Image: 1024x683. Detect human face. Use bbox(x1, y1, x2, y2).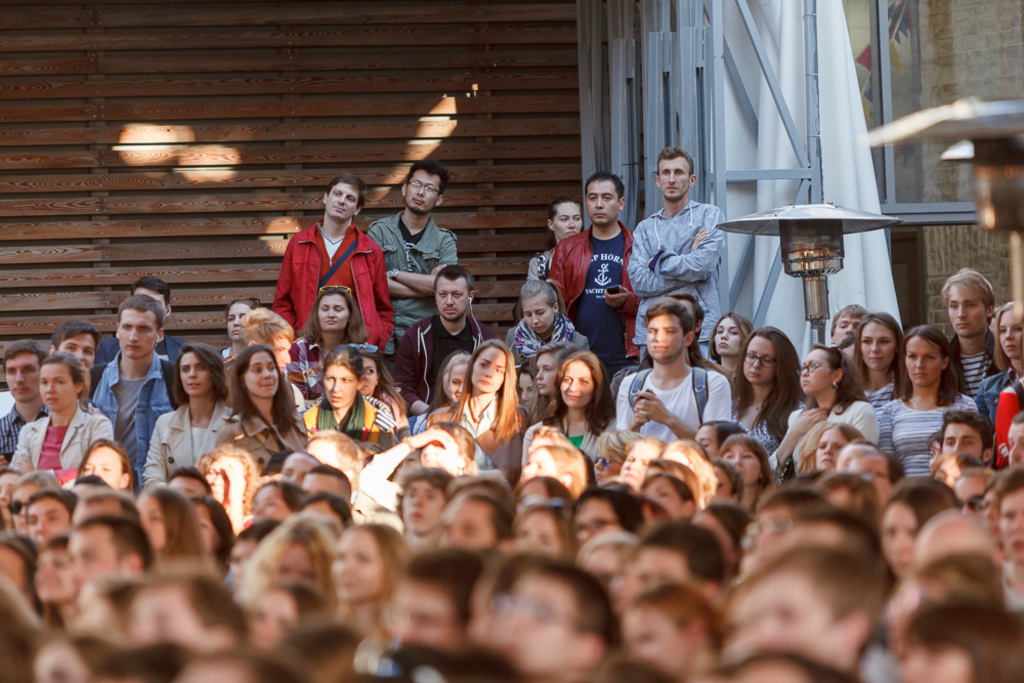
bbox(952, 479, 989, 522).
